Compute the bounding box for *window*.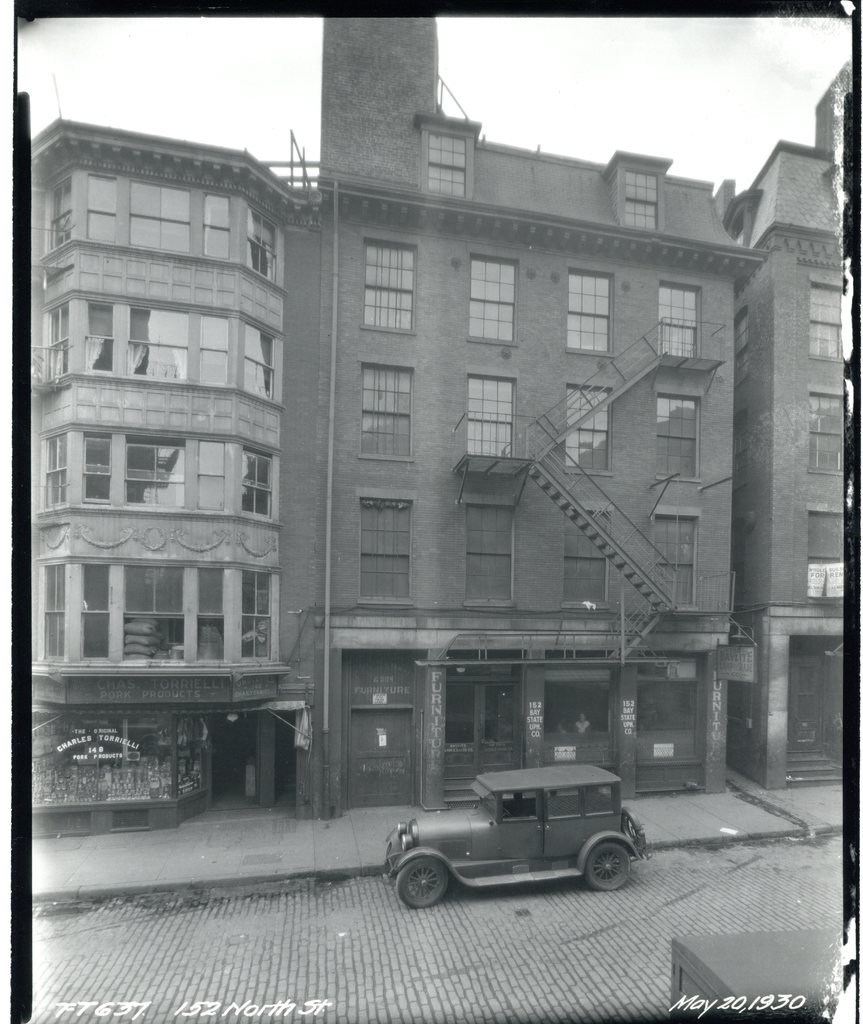
(131, 181, 190, 252).
